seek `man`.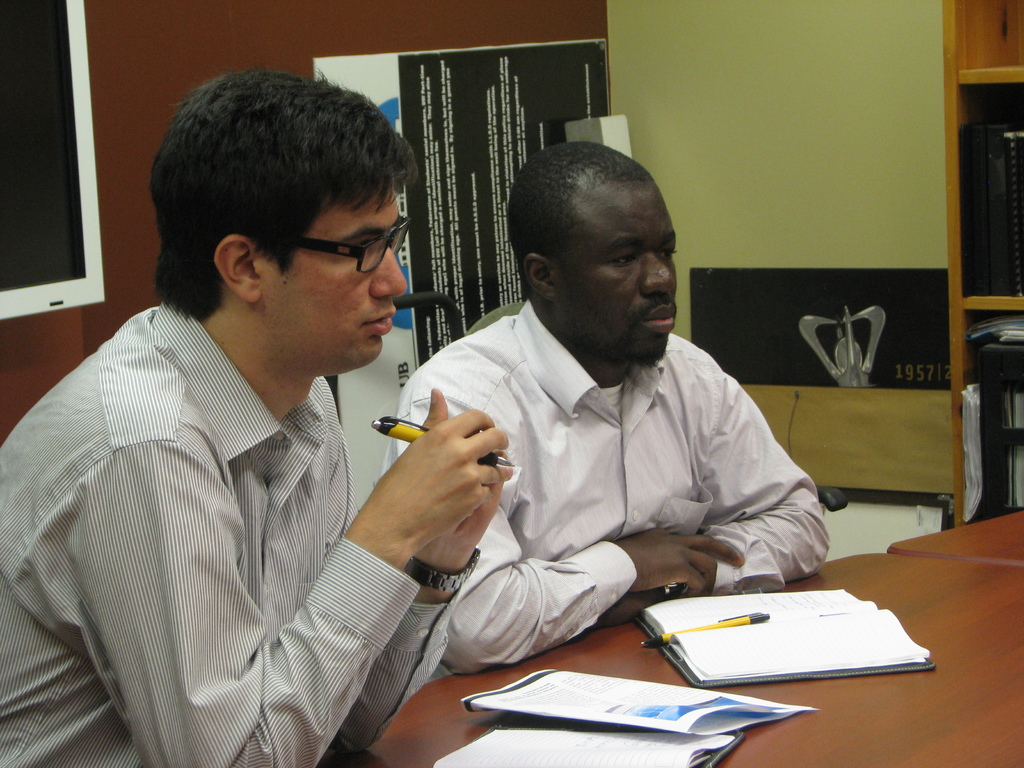
Rect(42, 90, 575, 760).
